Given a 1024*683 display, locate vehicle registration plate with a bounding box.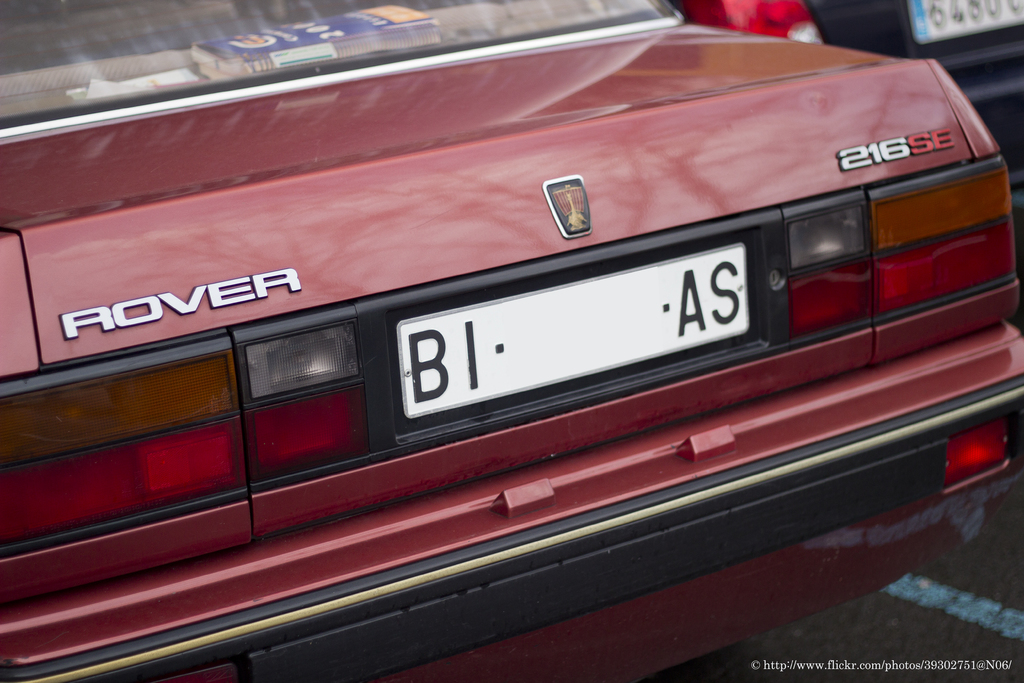
Located: locate(397, 245, 744, 416).
